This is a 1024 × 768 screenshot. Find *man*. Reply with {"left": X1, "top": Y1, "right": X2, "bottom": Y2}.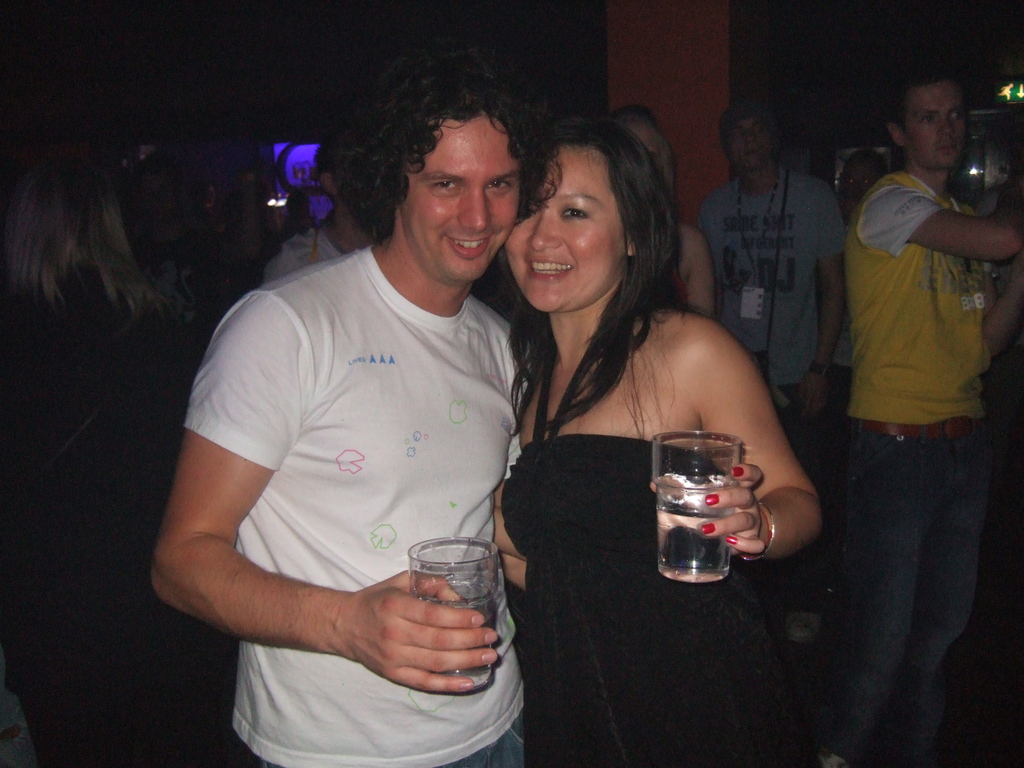
{"left": 157, "top": 60, "right": 561, "bottom": 765}.
